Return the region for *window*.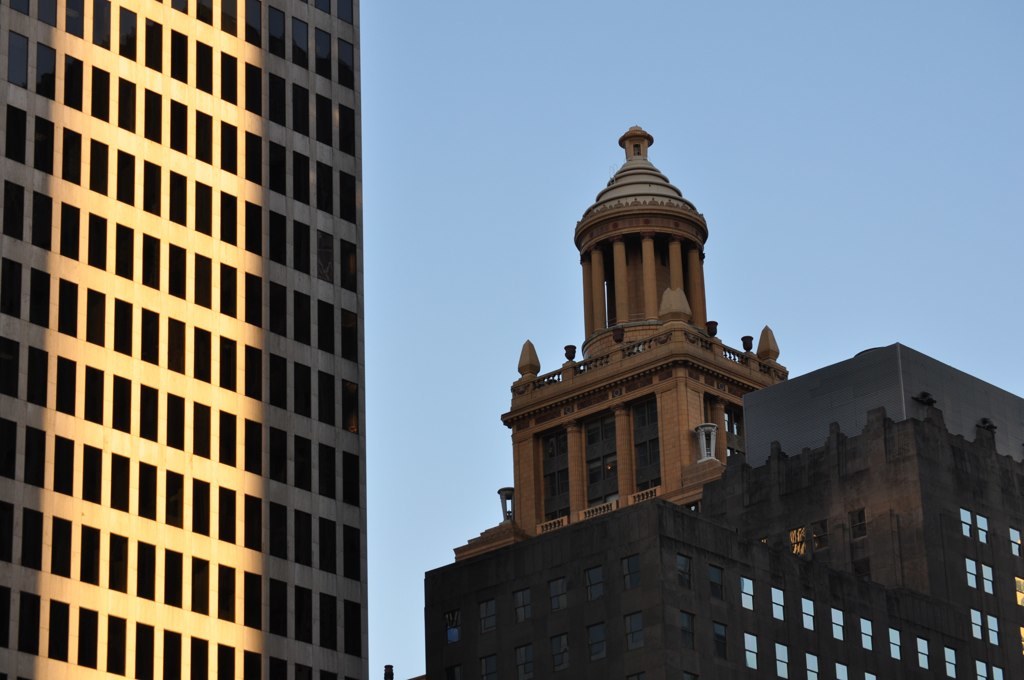
rect(628, 396, 656, 502).
